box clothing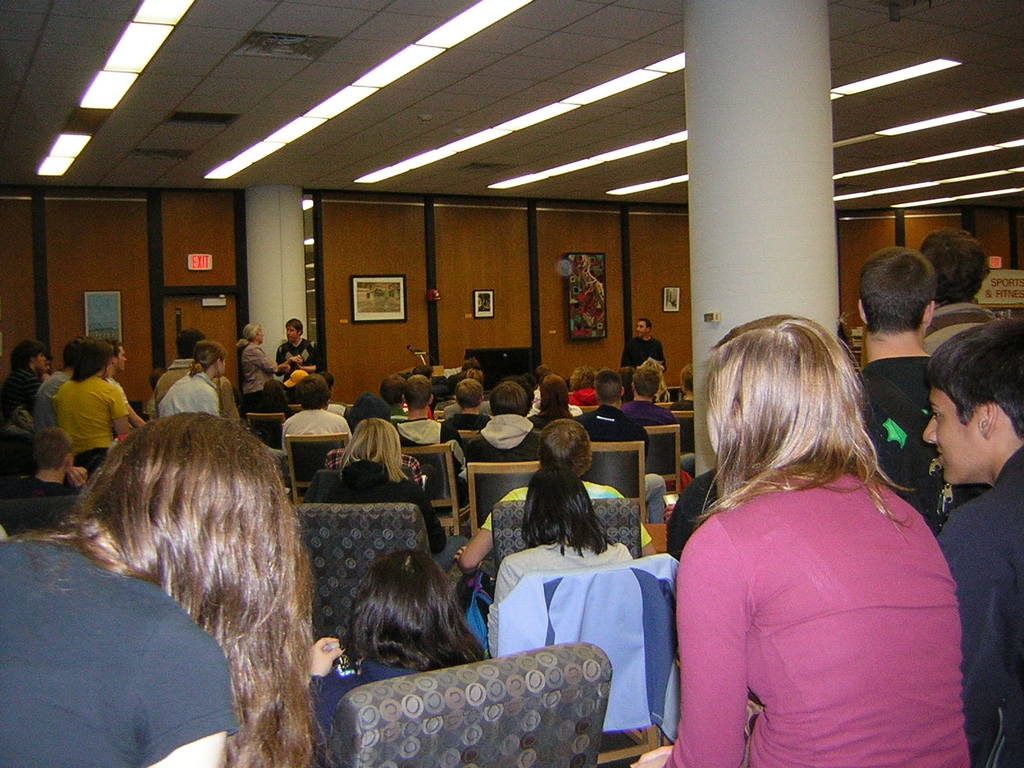
locate(289, 409, 349, 445)
